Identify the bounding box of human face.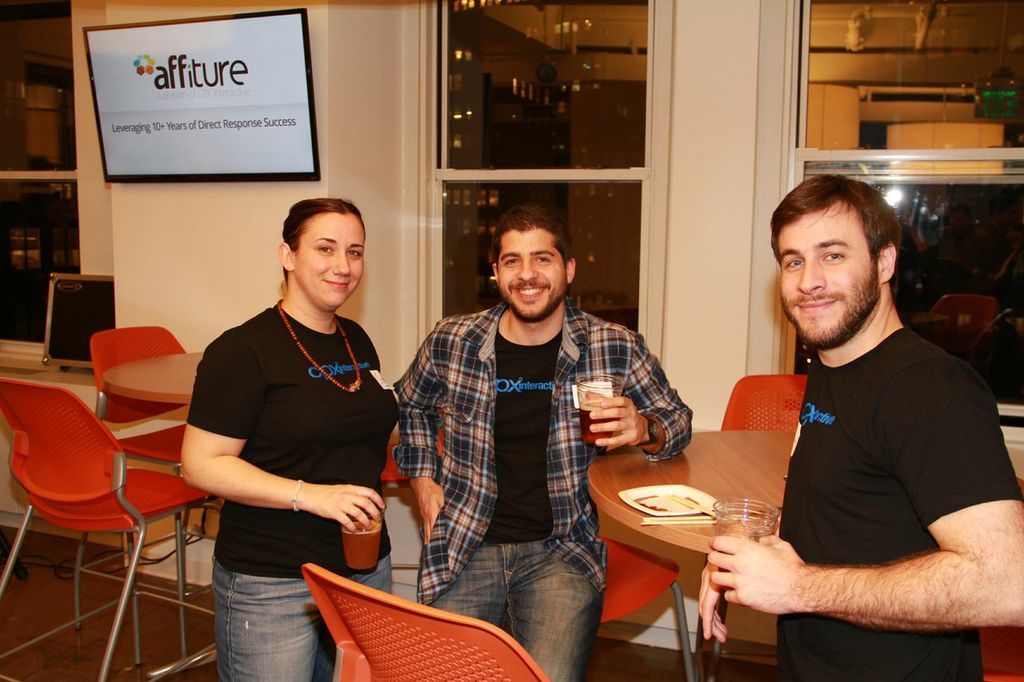
(x1=500, y1=231, x2=566, y2=318).
